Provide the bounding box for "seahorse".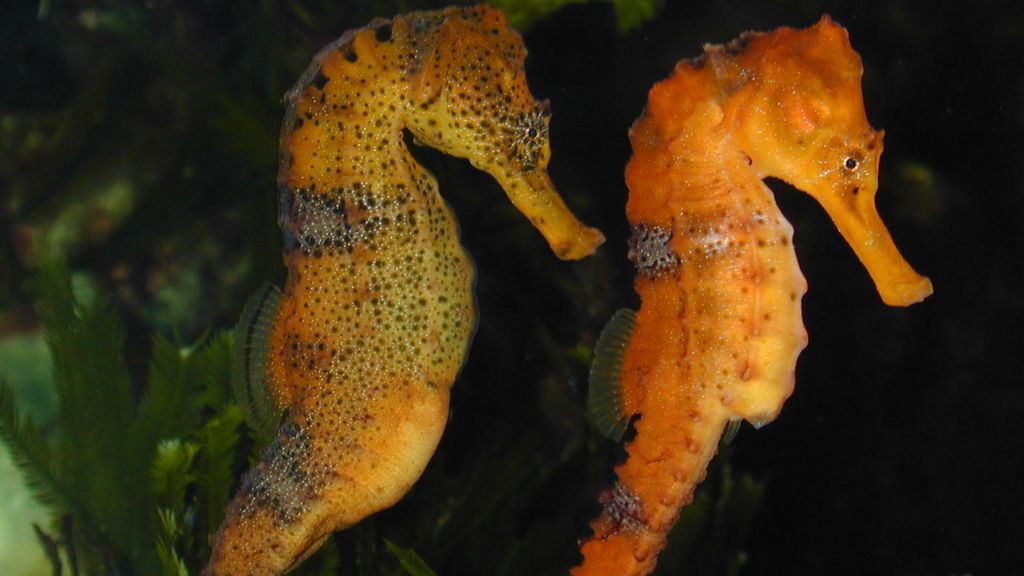
pyautogui.locateOnScreen(200, 0, 610, 575).
